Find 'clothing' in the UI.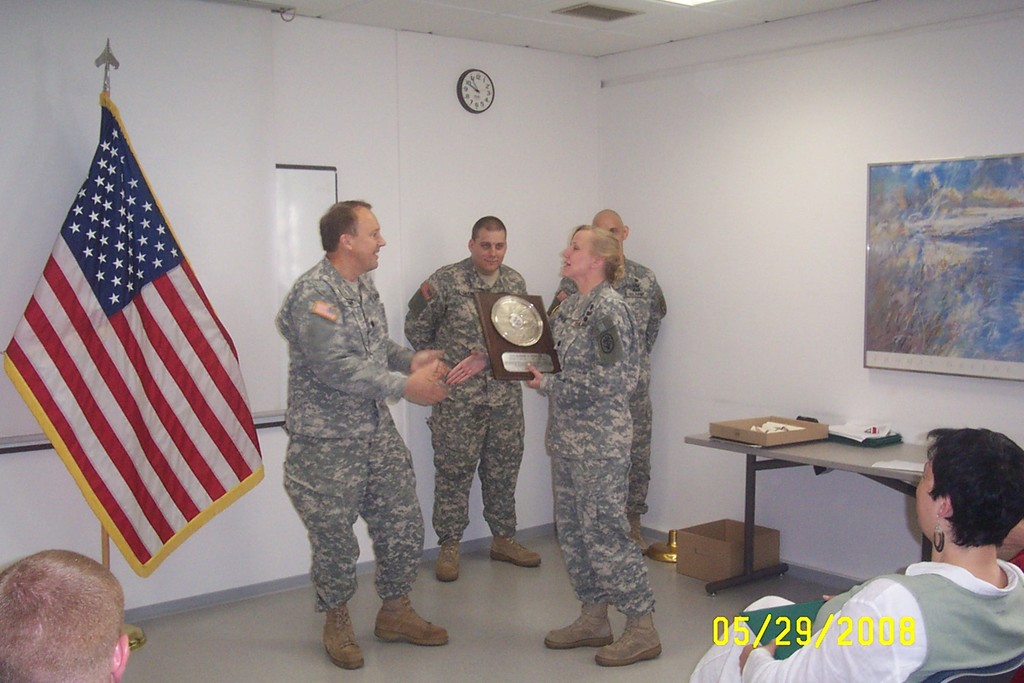
UI element at [538, 281, 668, 609].
